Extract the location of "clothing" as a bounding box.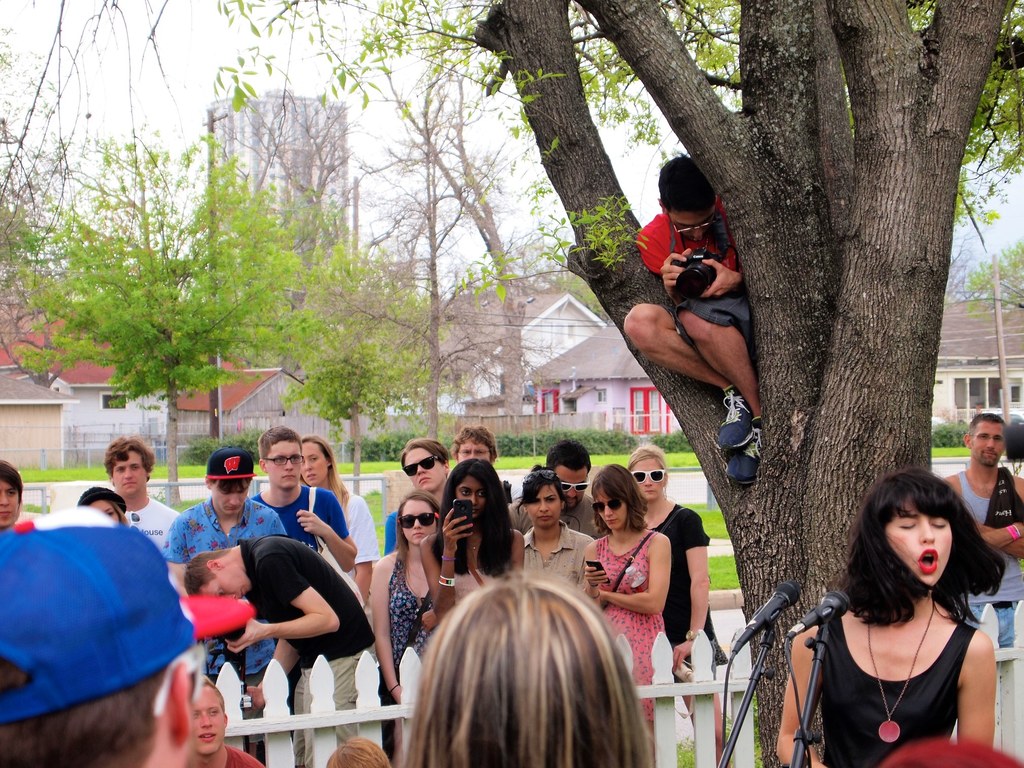
crop(963, 476, 1023, 646).
